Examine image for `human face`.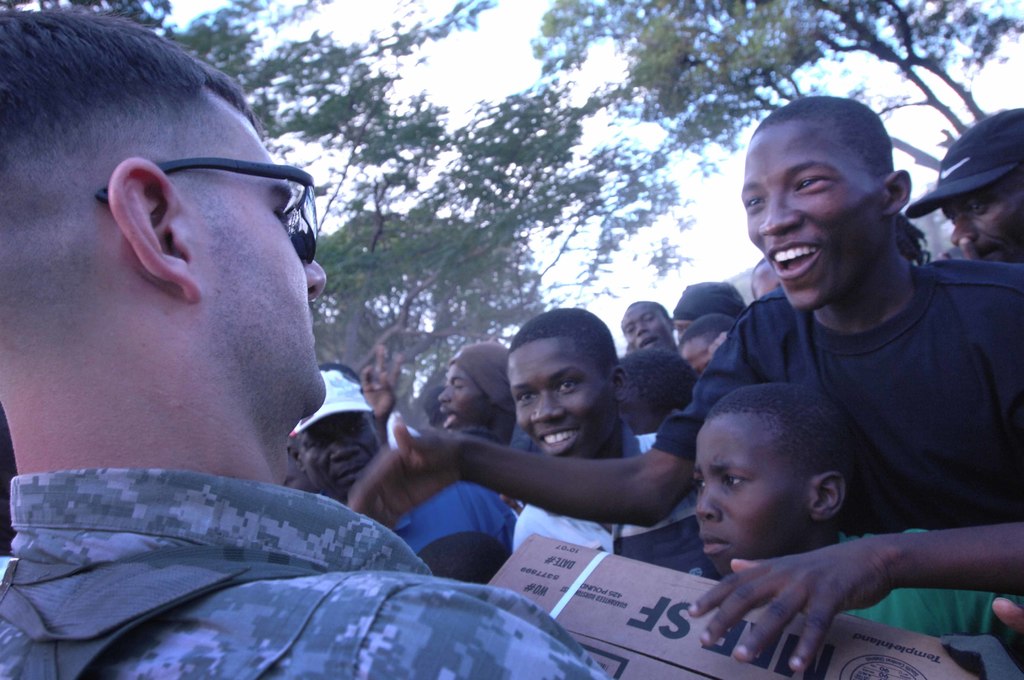
Examination result: 205/99/328/412.
